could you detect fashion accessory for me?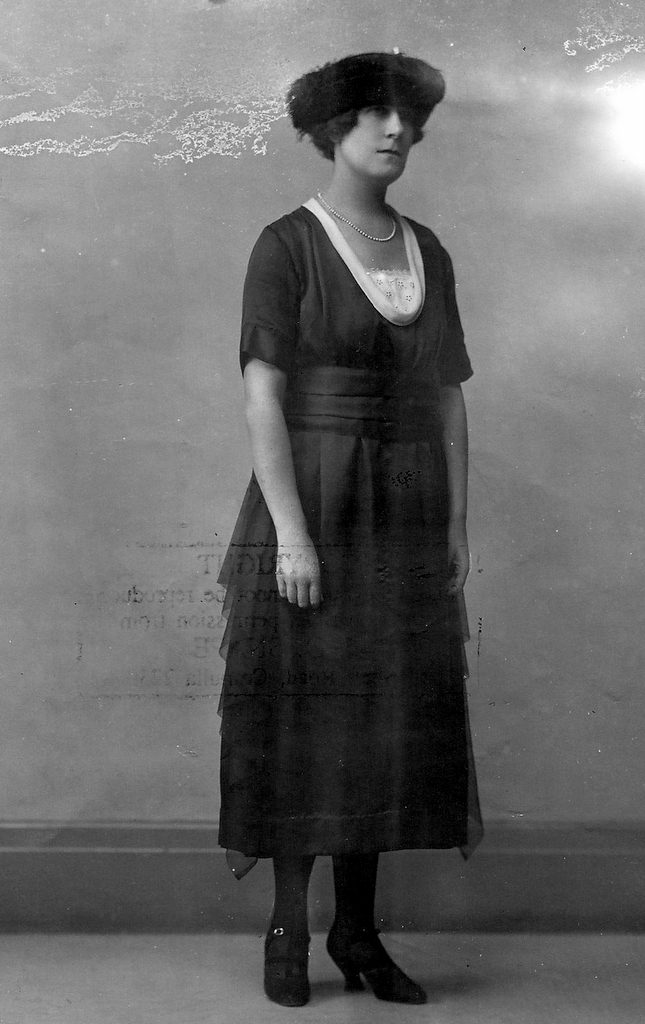
Detection result: select_region(317, 190, 398, 245).
